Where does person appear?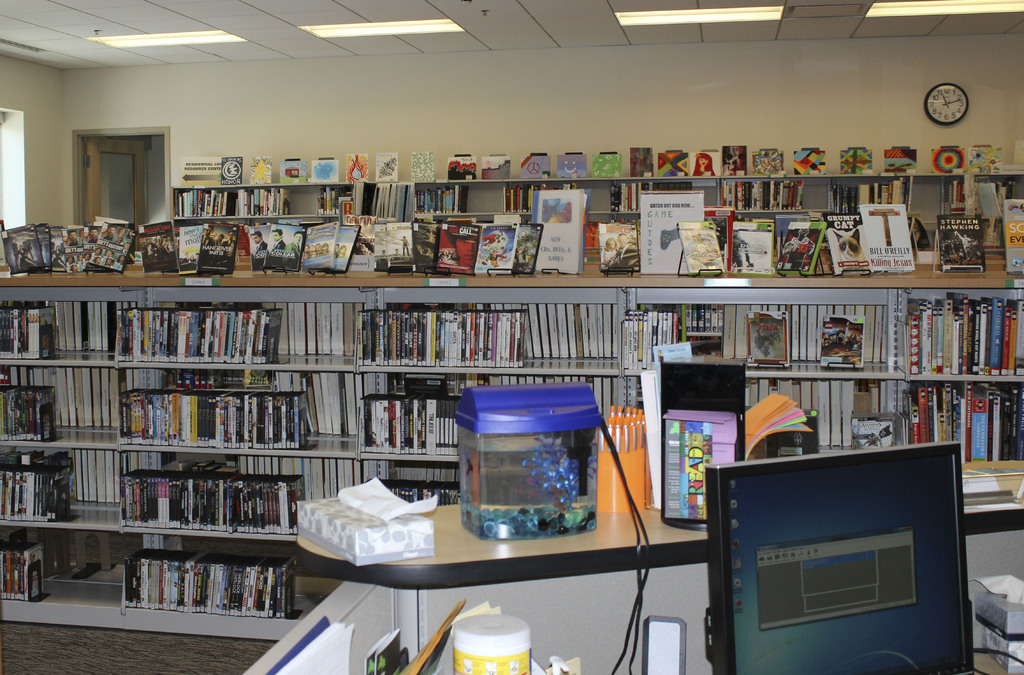
Appears at detection(954, 234, 980, 259).
